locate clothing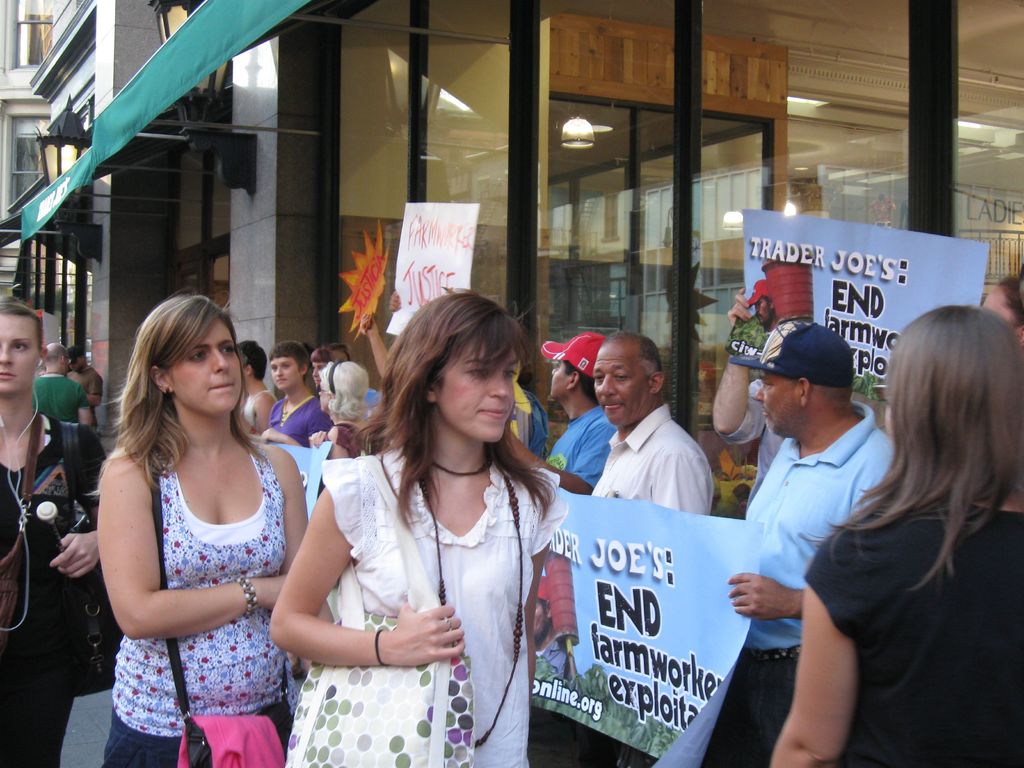
{"x1": 281, "y1": 444, "x2": 556, "y2": 767}
